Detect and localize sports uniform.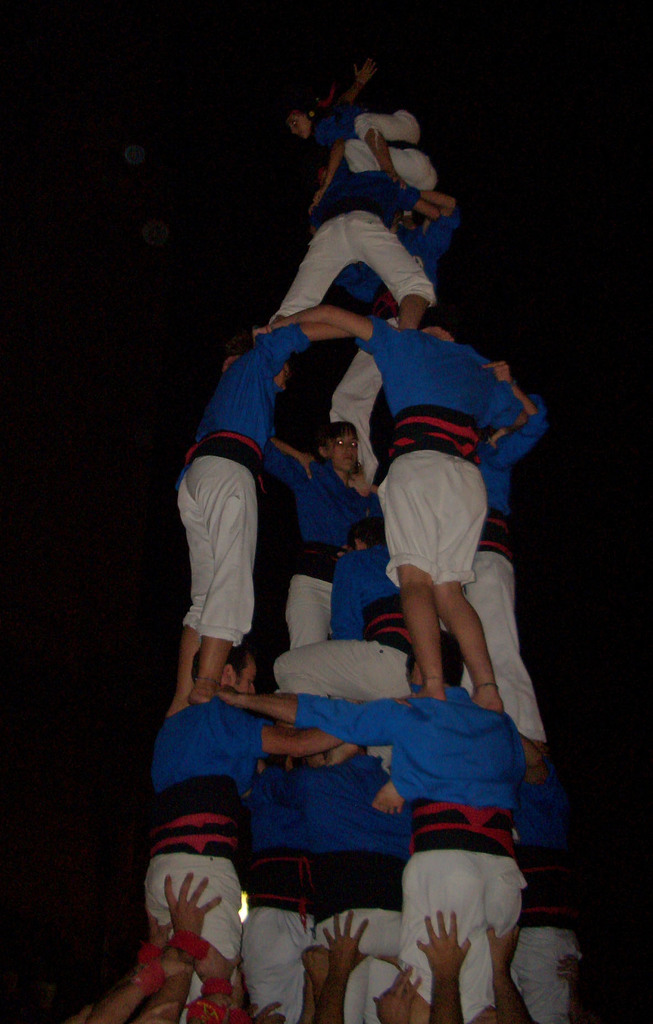
Localized at detection(254, 440, 392, 662).
